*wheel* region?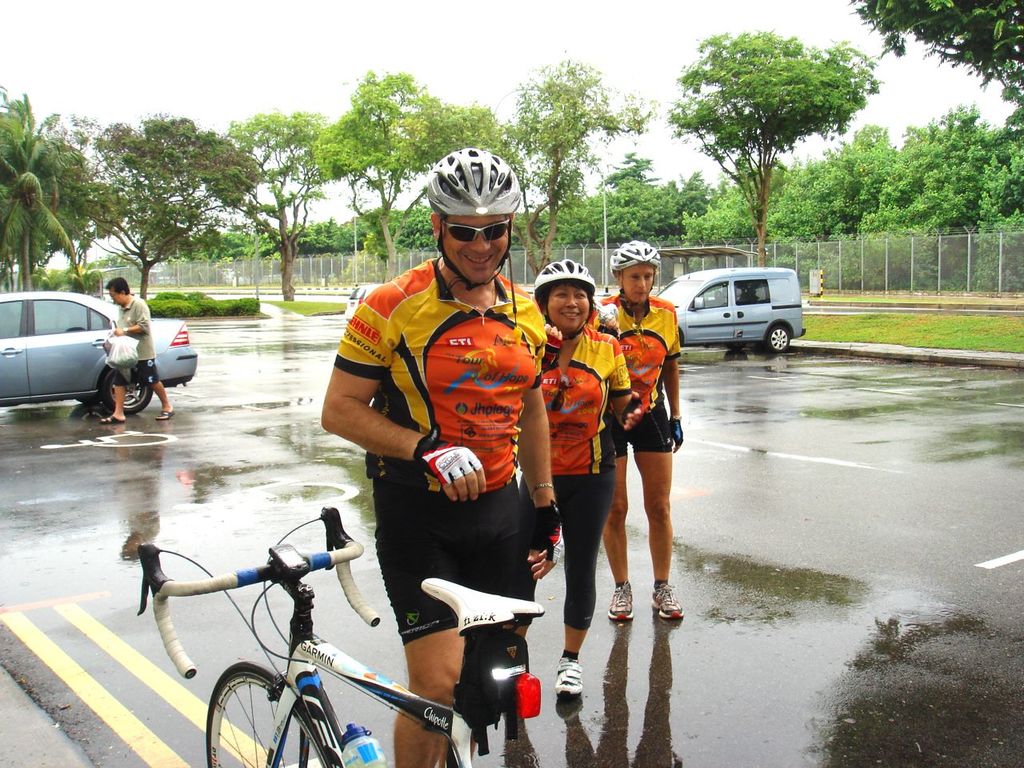
(left=102, top=371, right=152, bottom=414)
